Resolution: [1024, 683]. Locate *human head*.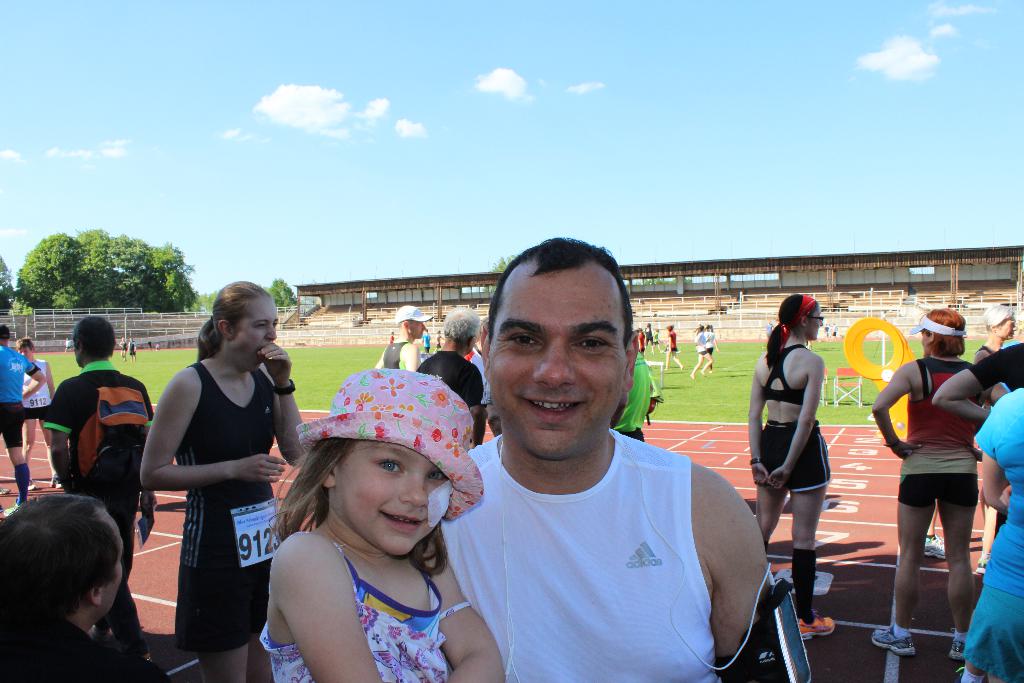
[920, 308, 967, 358].
